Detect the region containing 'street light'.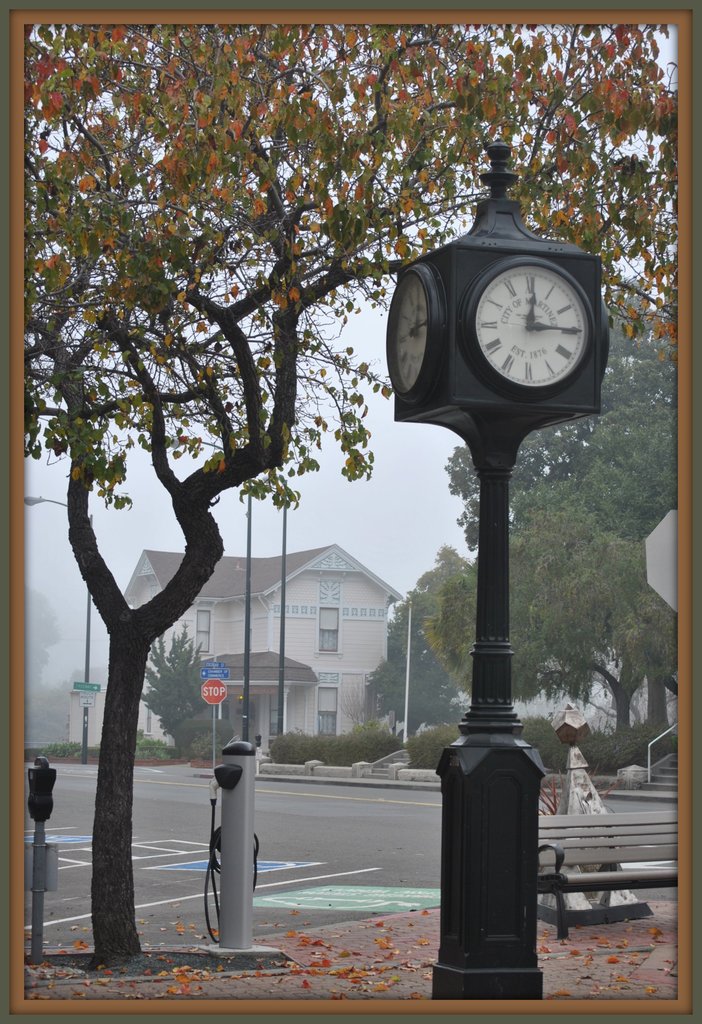
401 602 417 748.
